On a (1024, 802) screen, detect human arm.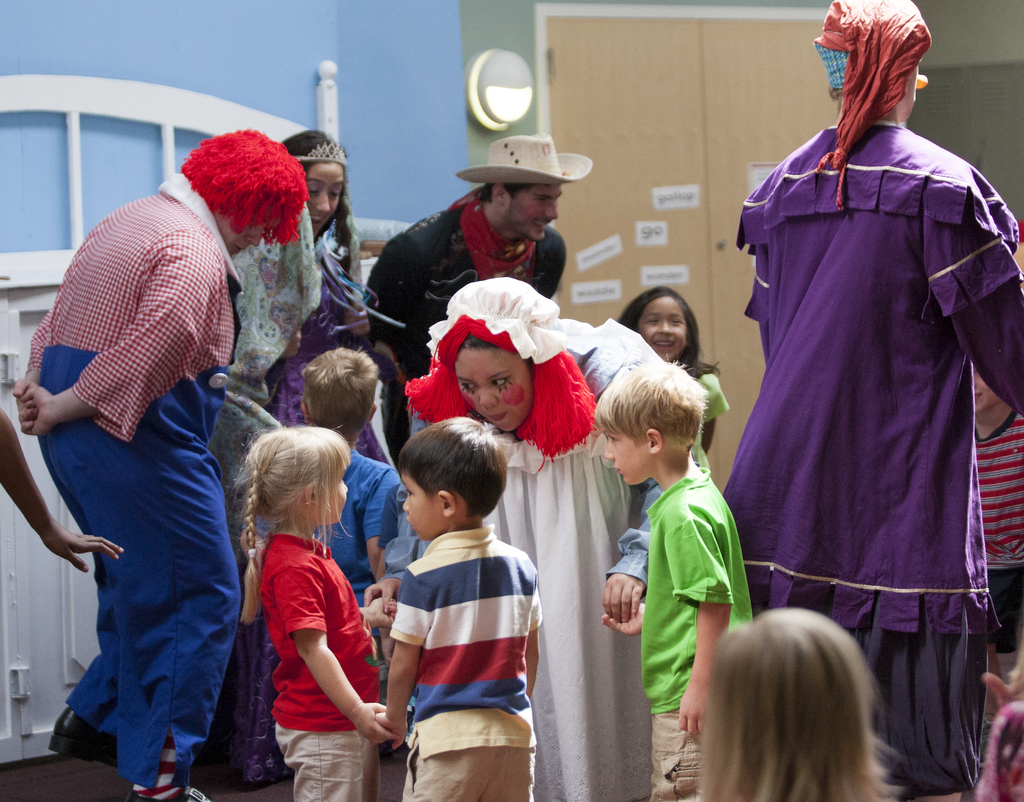
[676,500,732,734].
